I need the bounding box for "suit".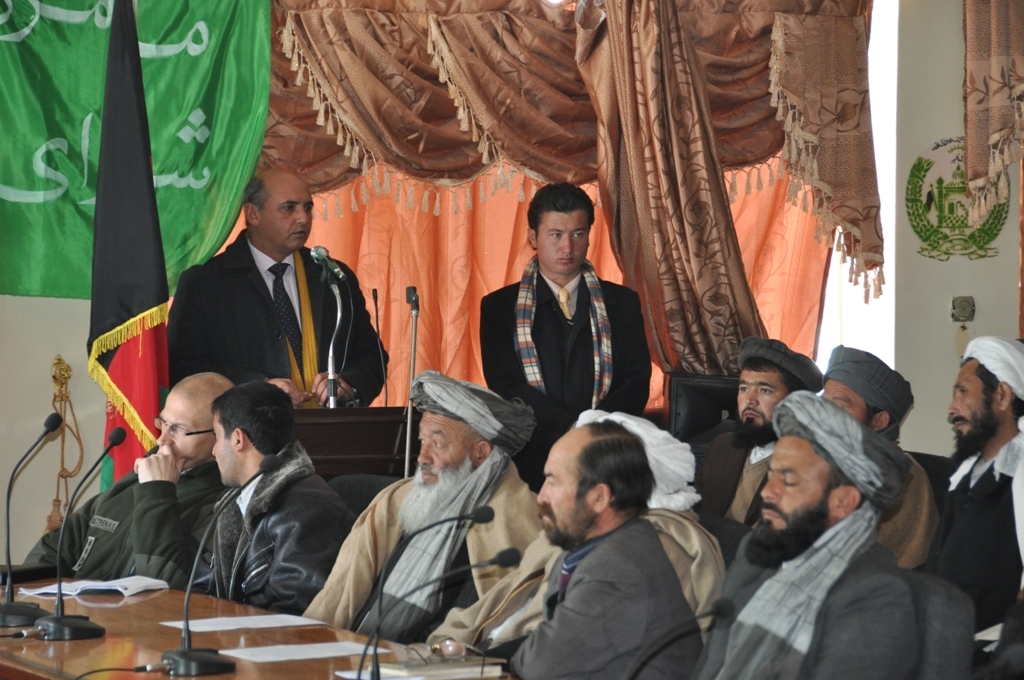
Here it is: crop(480, 274, 653, 434).
